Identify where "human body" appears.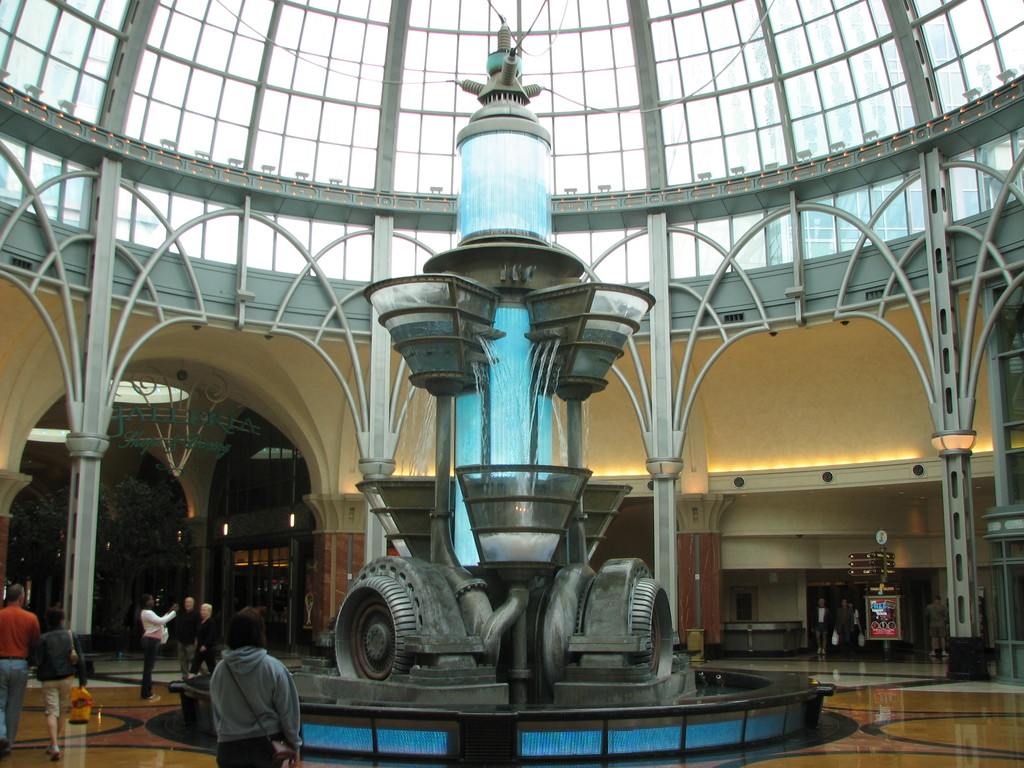
Appears at pyautogui.locateOnScreen(140, 607, 177, 701).
